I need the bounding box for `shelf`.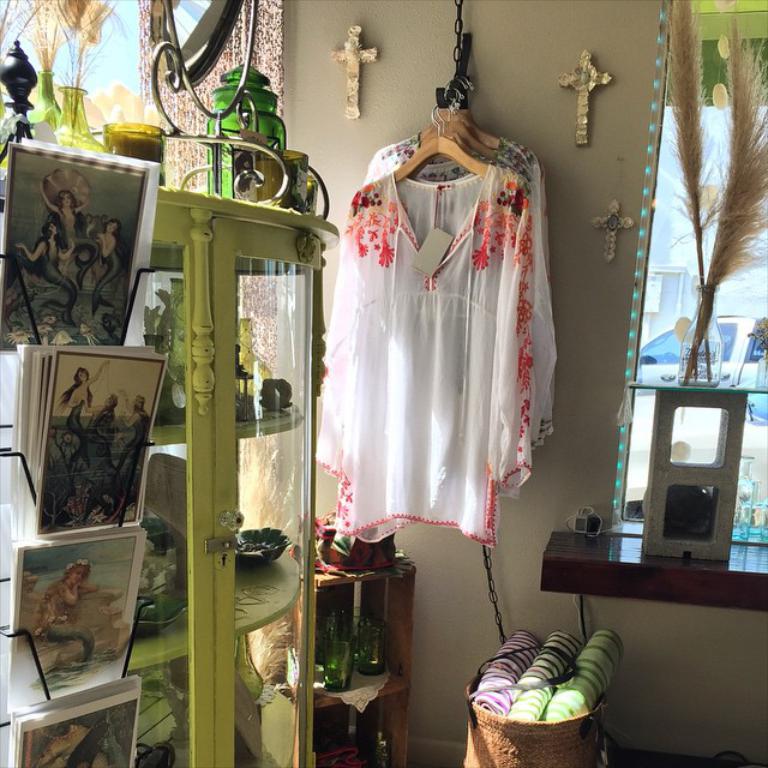
Here it is: 540:524:766:617.
